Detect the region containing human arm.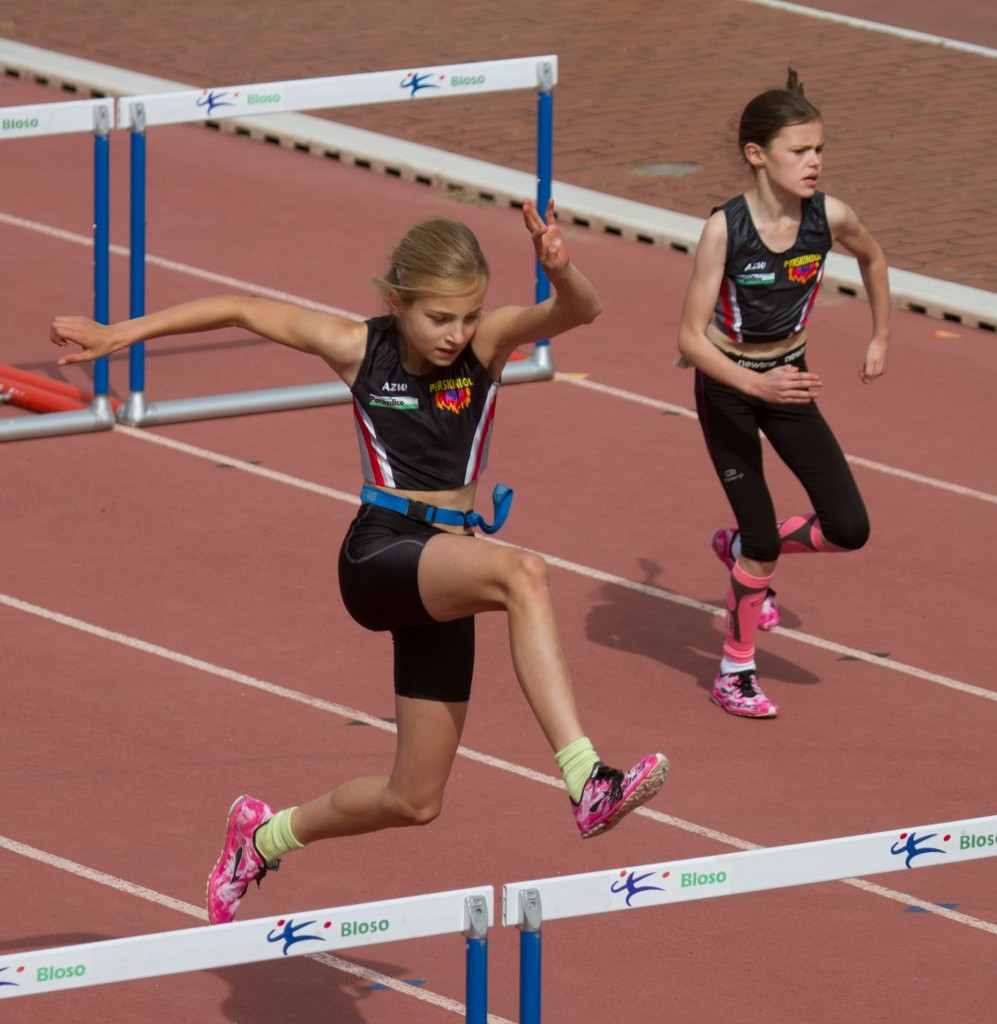
x1=843, y1=195, x2=885, y2=386.
